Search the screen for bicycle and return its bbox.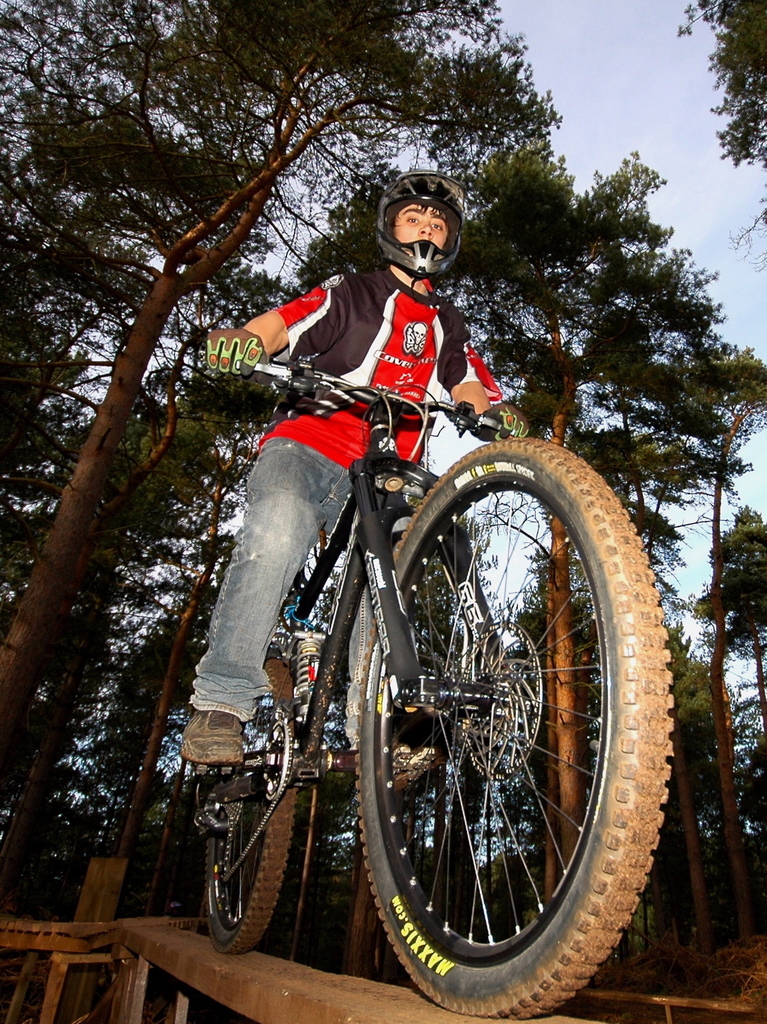
Found: l=190, t=306, r=695, b=984.
